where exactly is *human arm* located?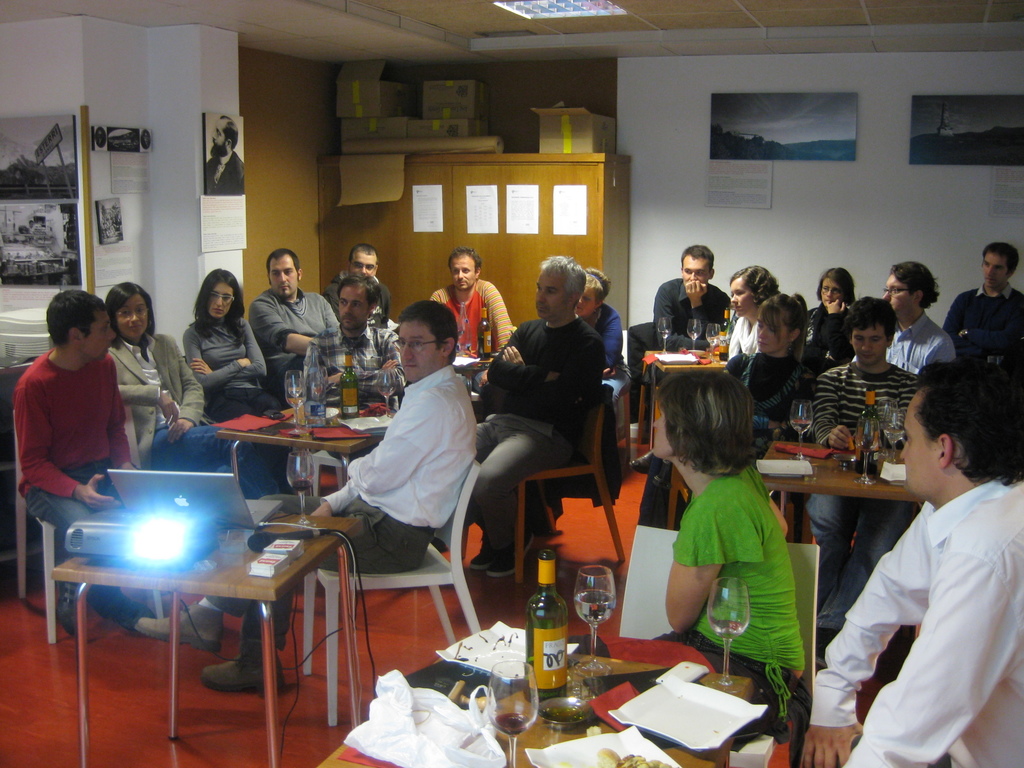
Its bounding box is bbox(487, 318, 572, 397).
